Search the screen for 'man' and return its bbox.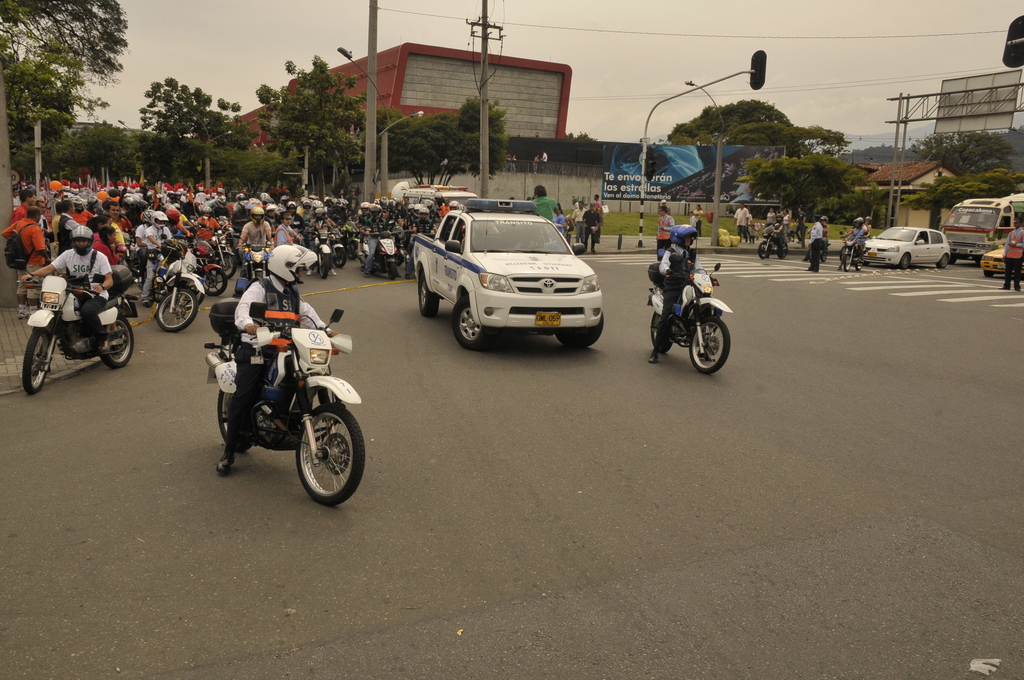
Found: crop(2, 206, 49, 316).
